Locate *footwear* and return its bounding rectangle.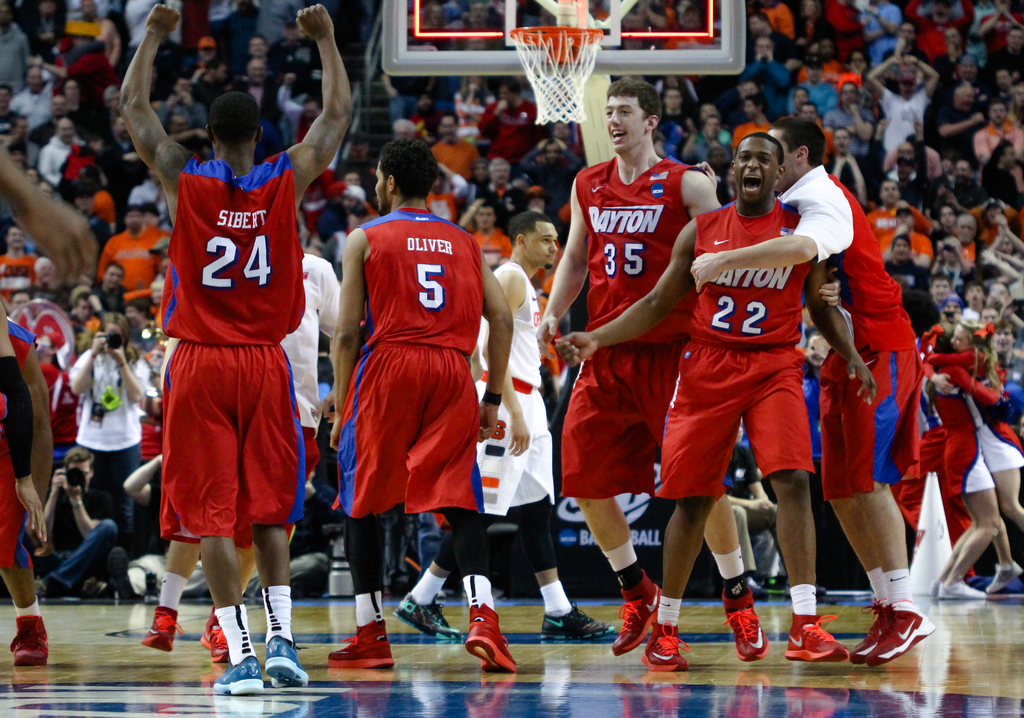
<box>196,586,295,705</box>.
